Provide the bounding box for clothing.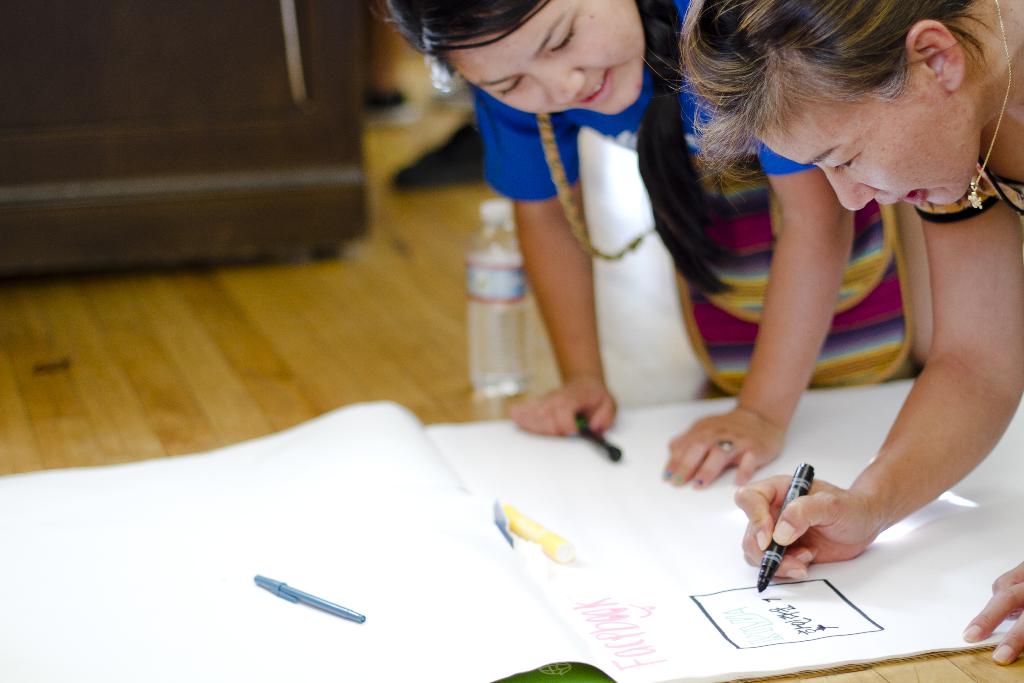
l=484, t=0, r=938, b=402.
